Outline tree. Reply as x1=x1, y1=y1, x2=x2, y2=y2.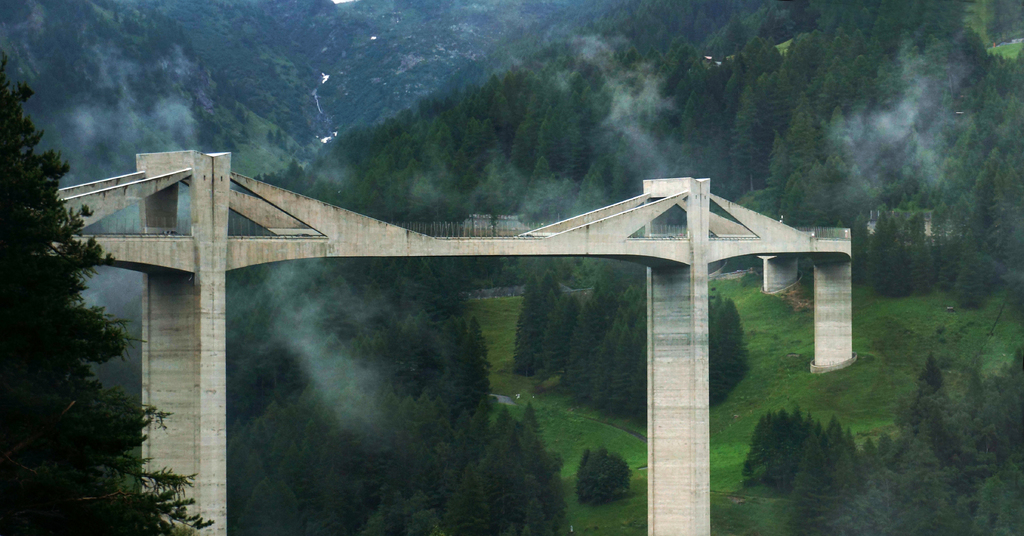
x1=507, y1=267, x2=552, y2=364.
